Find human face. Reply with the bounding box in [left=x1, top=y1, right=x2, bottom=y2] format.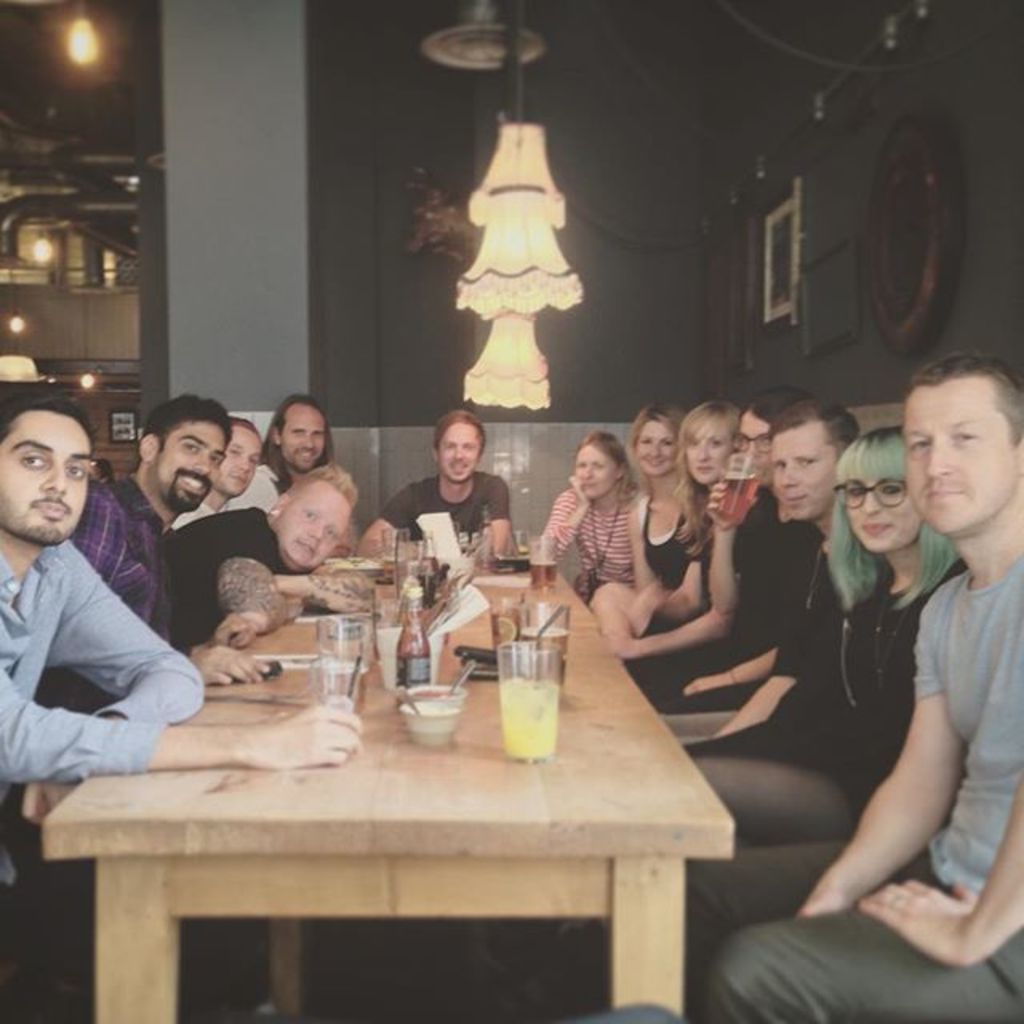
[left=155, top=426, right=230, bottom=504].
